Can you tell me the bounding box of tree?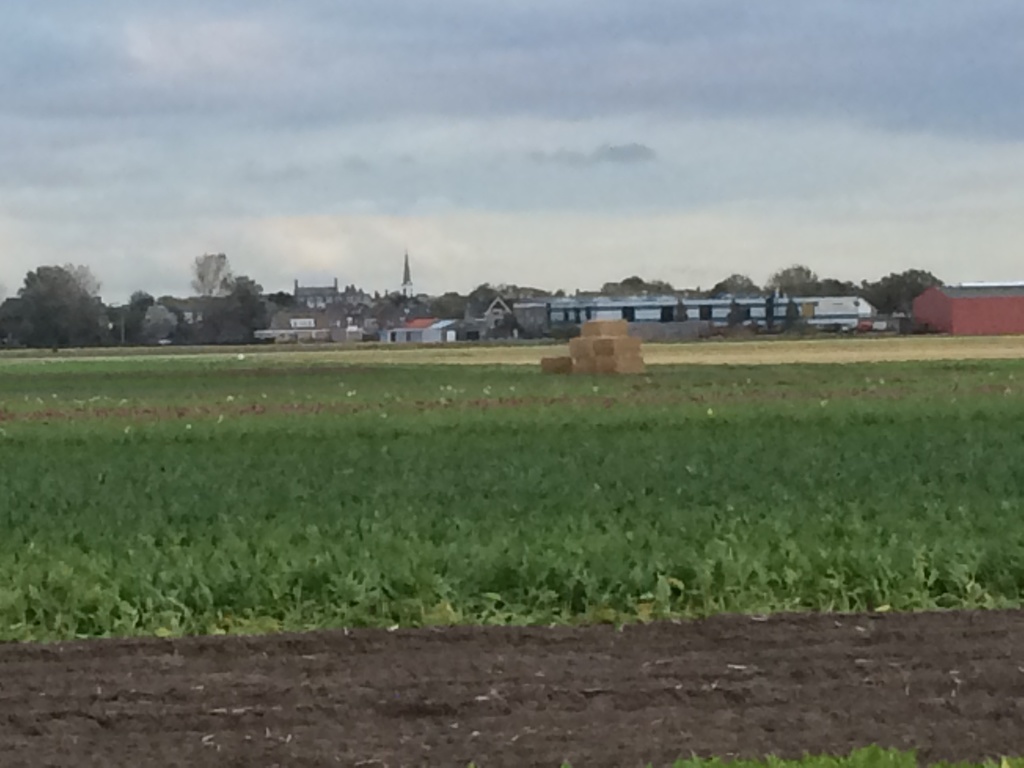
crop(181, 246, 269, 349).
